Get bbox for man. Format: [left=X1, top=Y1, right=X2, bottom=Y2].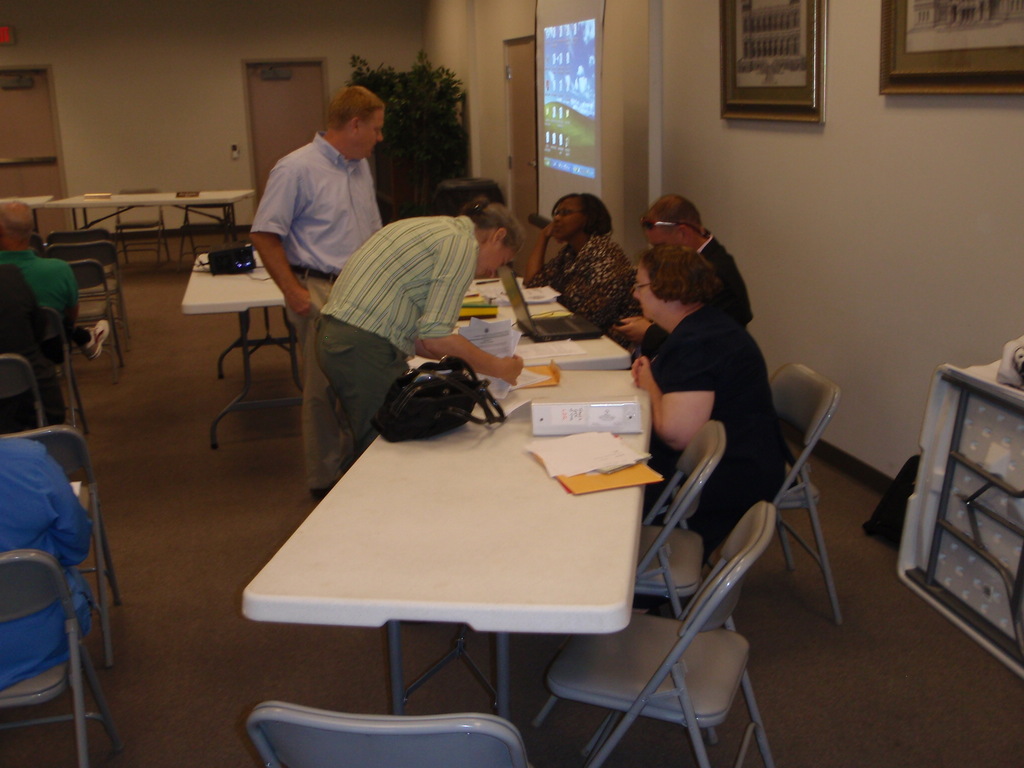
[left=0, top=426, right=96, bottom=699].
